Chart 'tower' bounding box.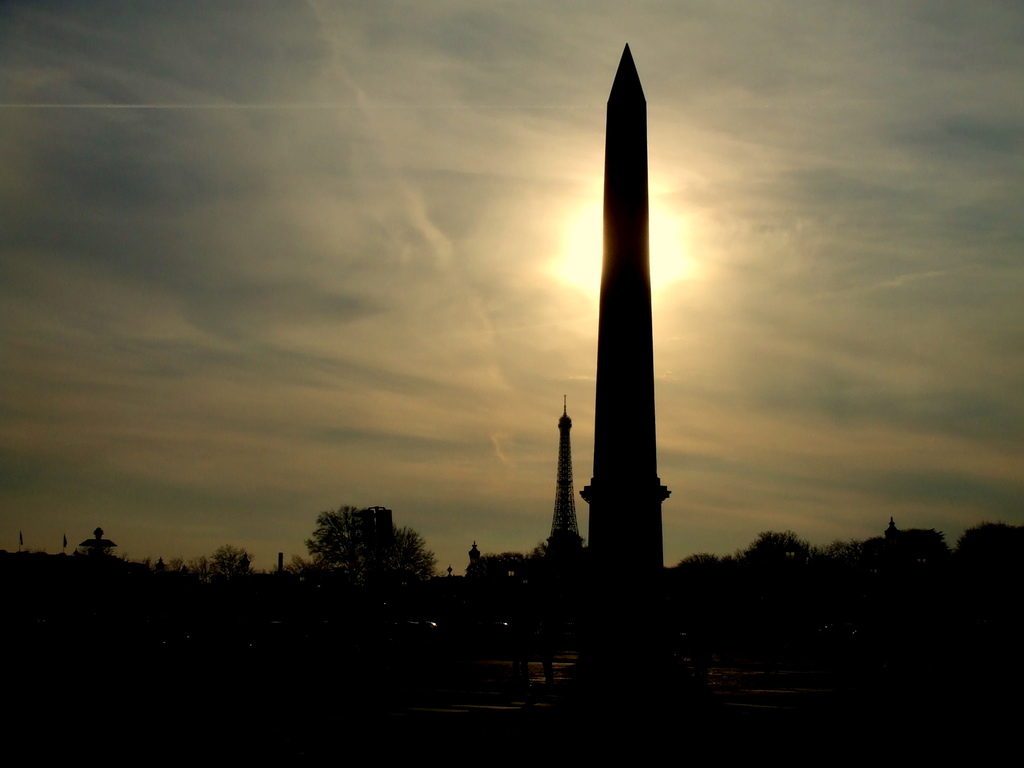
Charted: 566/40/698/521.
